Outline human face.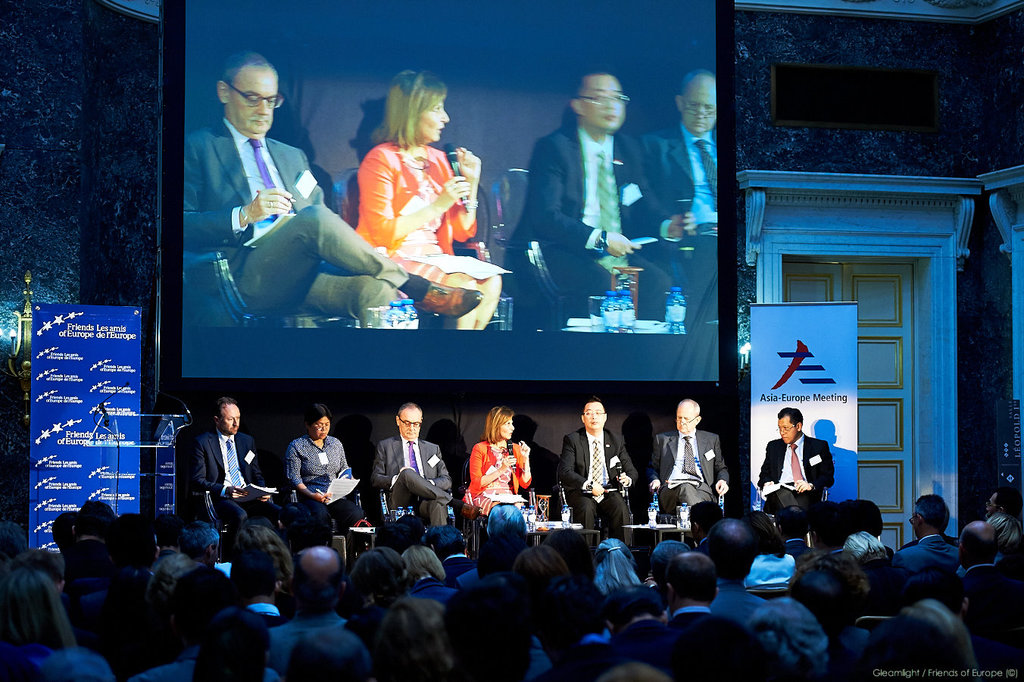
Outline: detection(679, 403, 702, 430).
